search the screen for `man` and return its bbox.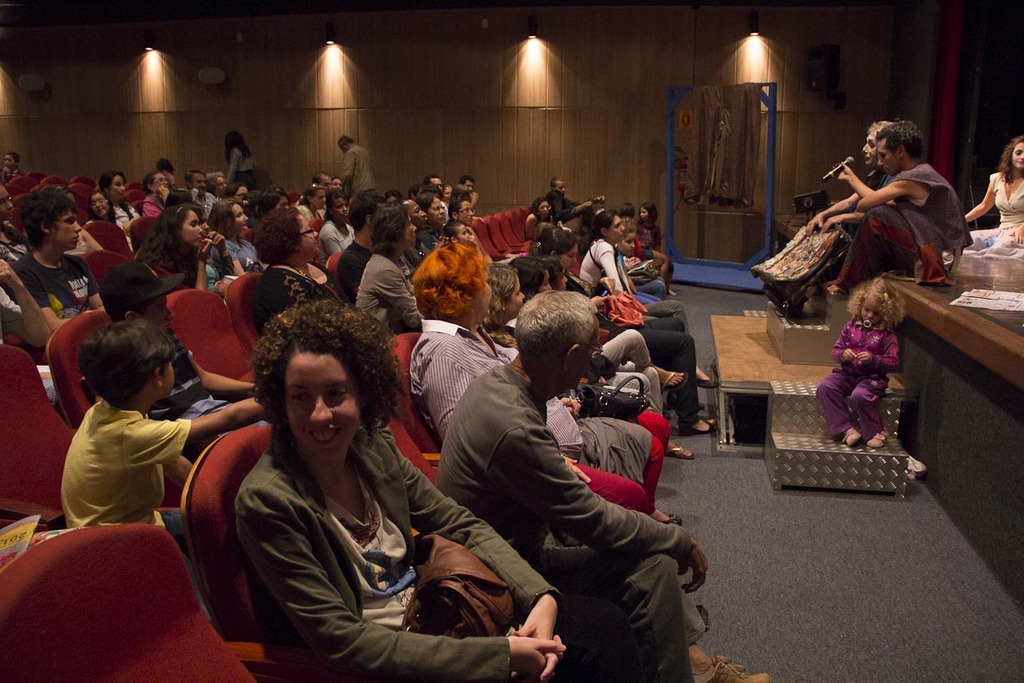
Found: <region>307, 168, 337, 193</region>.
